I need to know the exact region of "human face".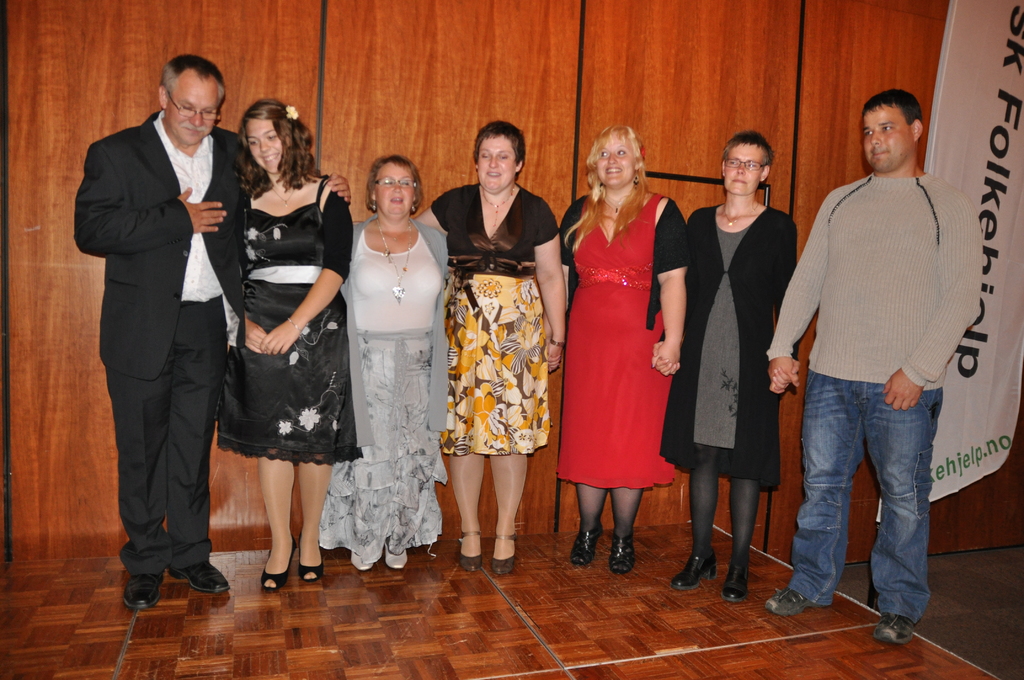
Region: [left=478, top=135, right=516, bottom=194].
